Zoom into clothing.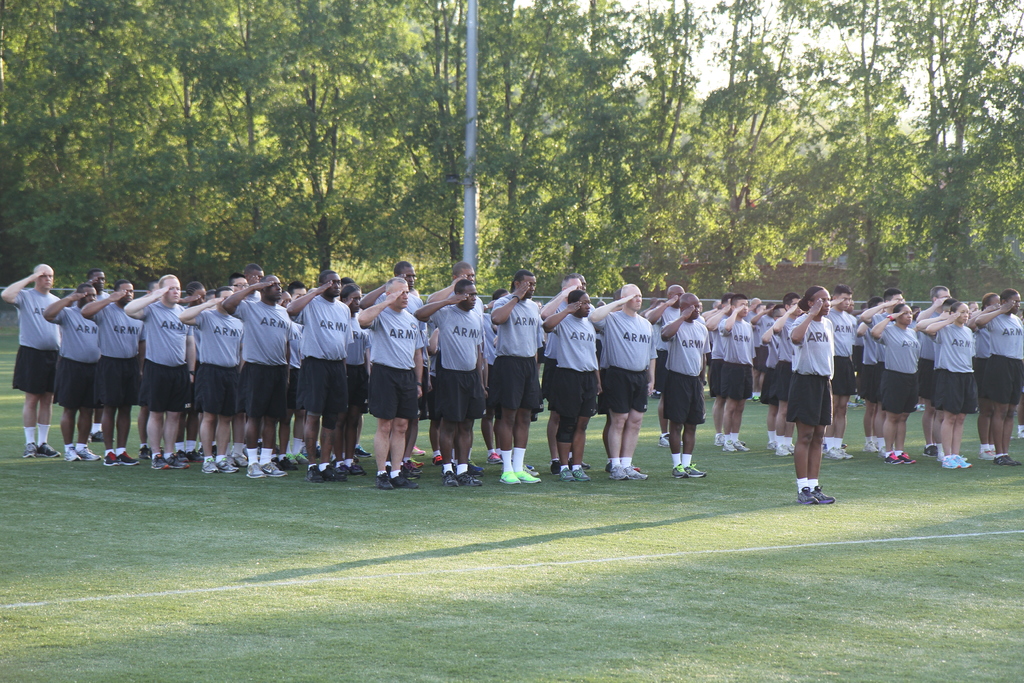
Zoom target: select_region(5, 276, 70, 352).
